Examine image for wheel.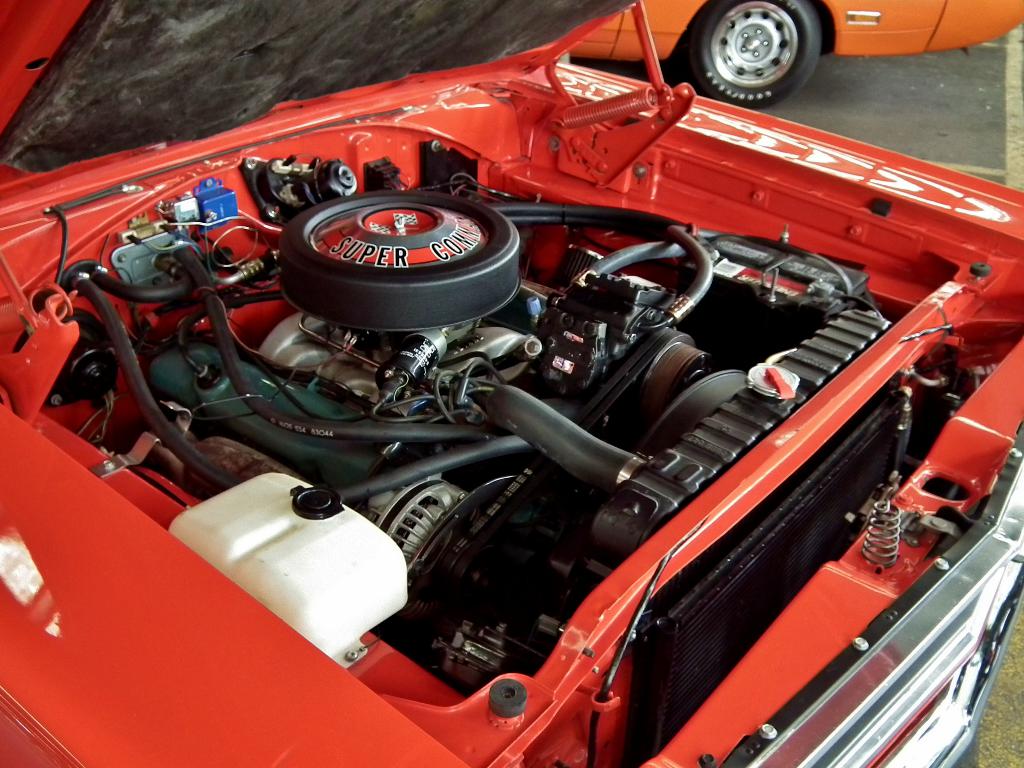
Examination result: (x1=680, y1=4, x2=830, y2=95).
